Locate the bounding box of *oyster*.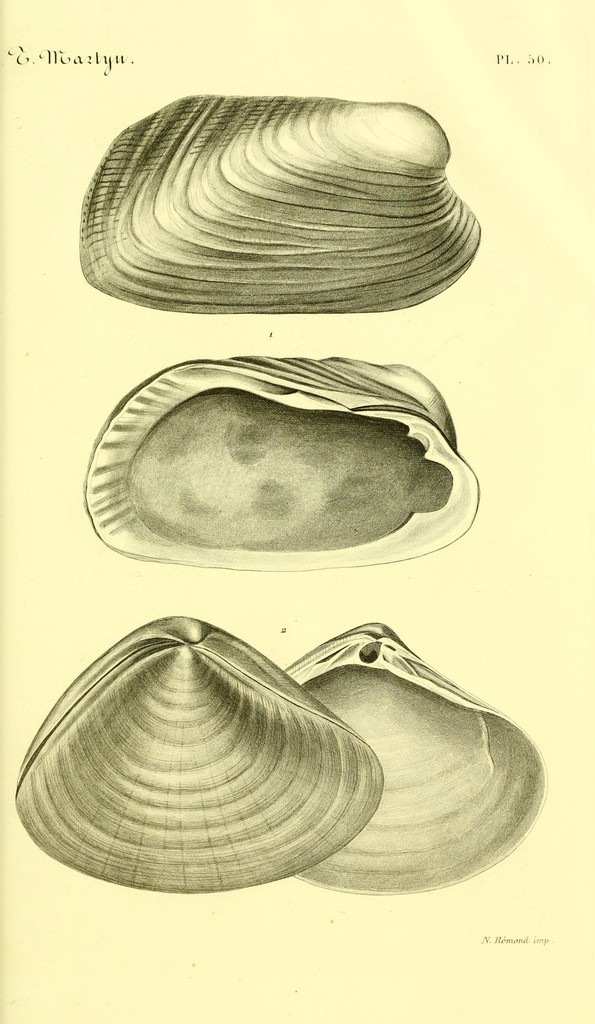
Bounding box: bbox(4, 603, 382, 895).
